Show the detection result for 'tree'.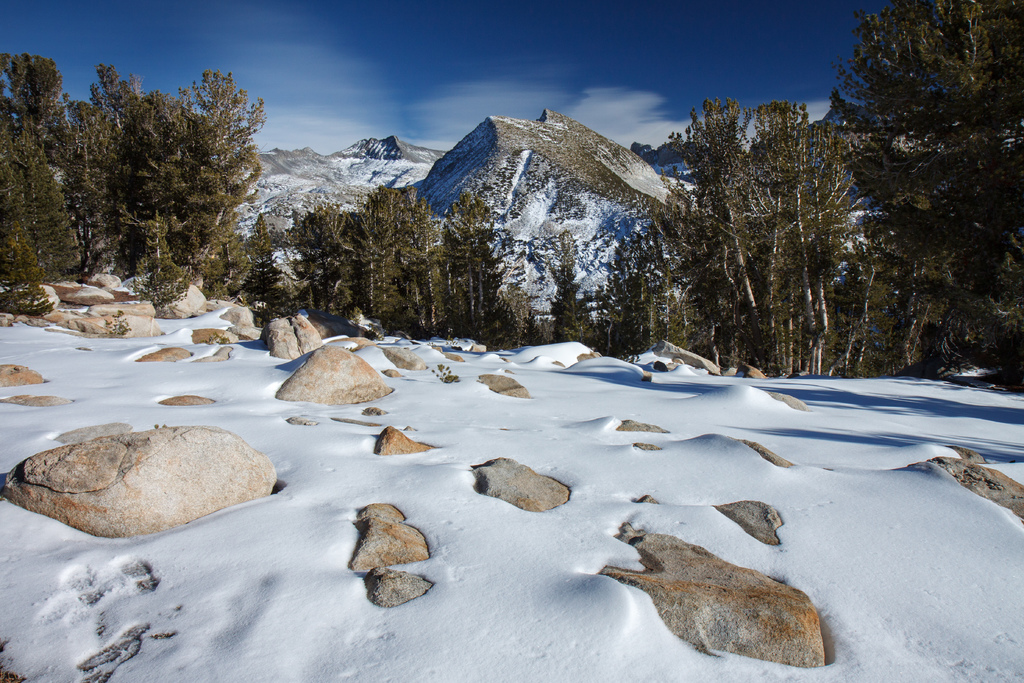
detection(530, 83, 825, 379).
